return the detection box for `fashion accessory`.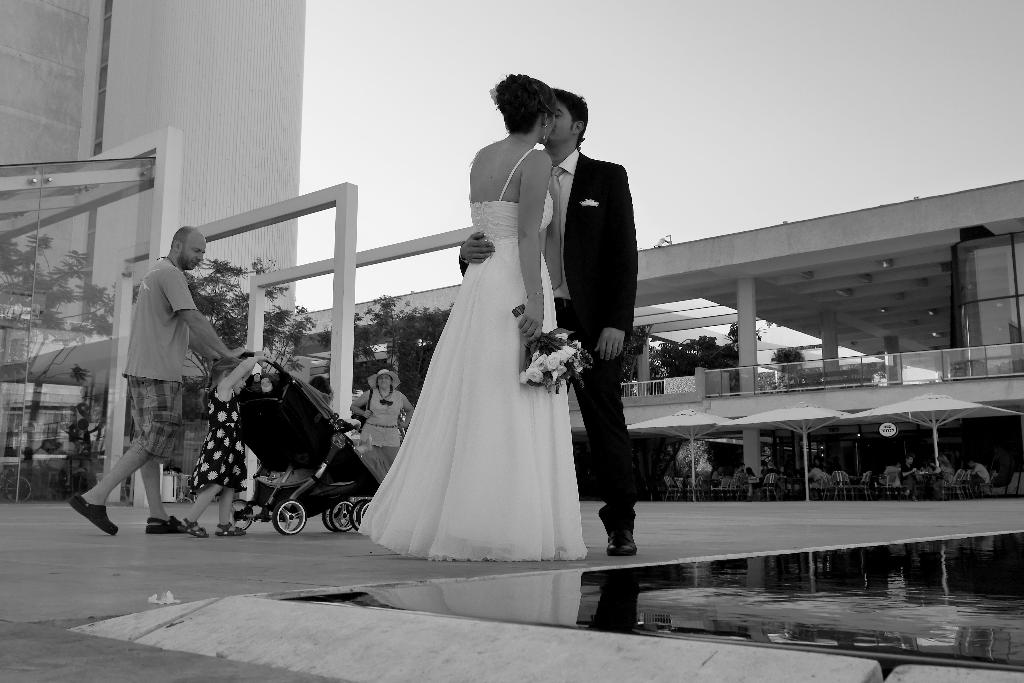
[x1=204, y1=387, x2=210, y2=396].
